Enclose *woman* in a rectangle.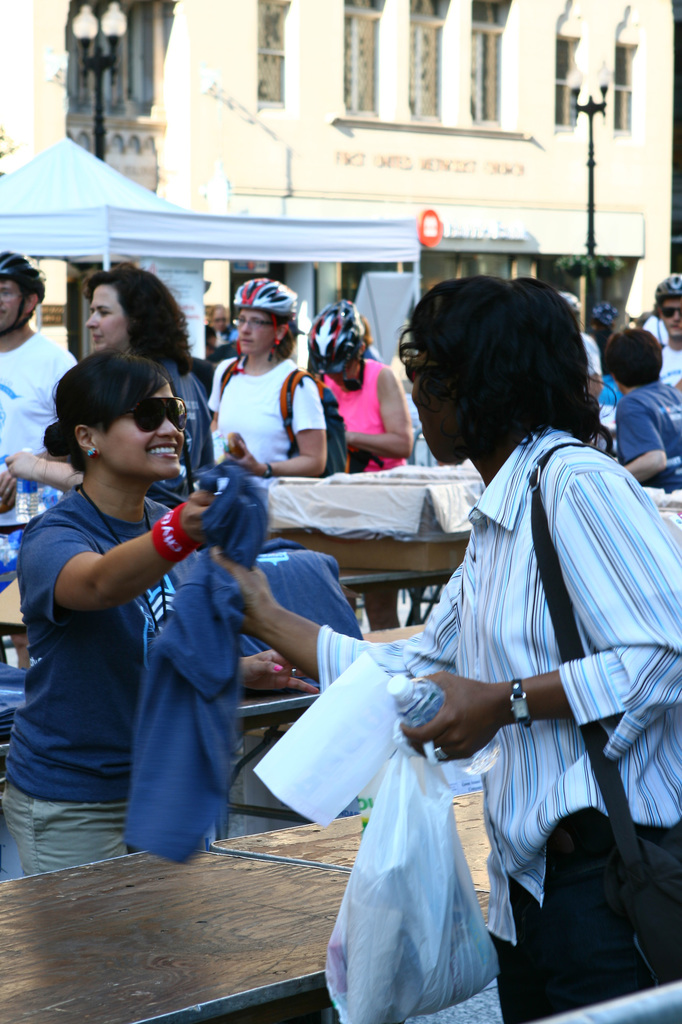
<region>24, 345, 267, 888</region>.
